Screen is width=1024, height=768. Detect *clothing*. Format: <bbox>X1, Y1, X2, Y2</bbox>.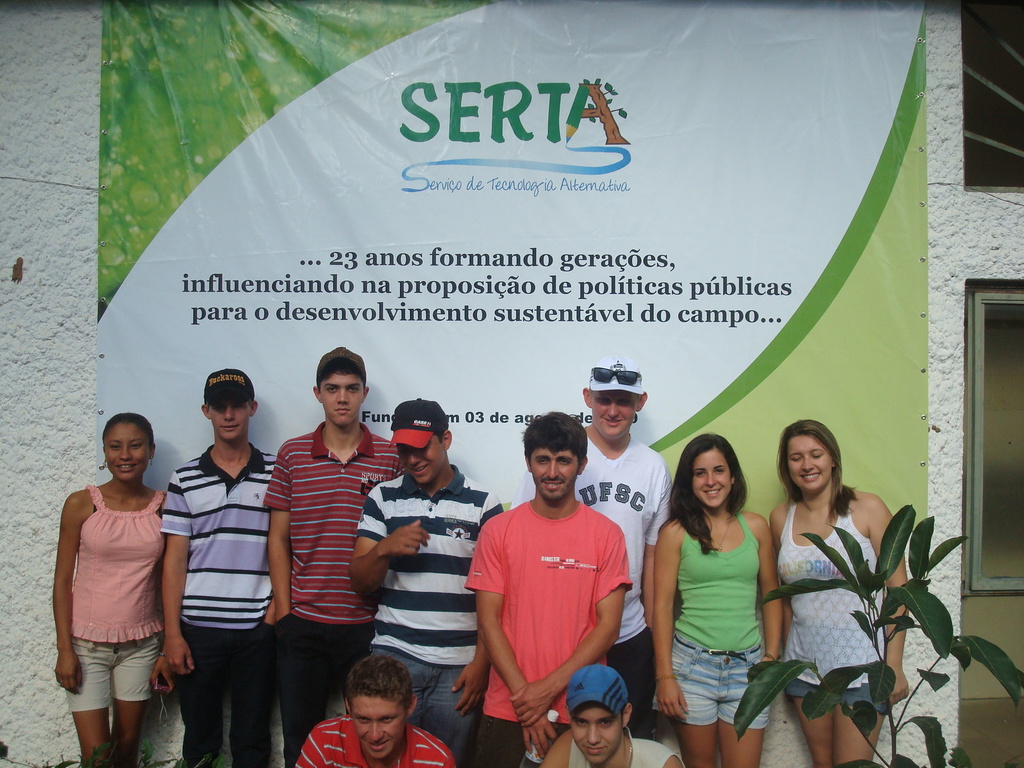
<bbox>507, 414, 669, 721</bbox>.
